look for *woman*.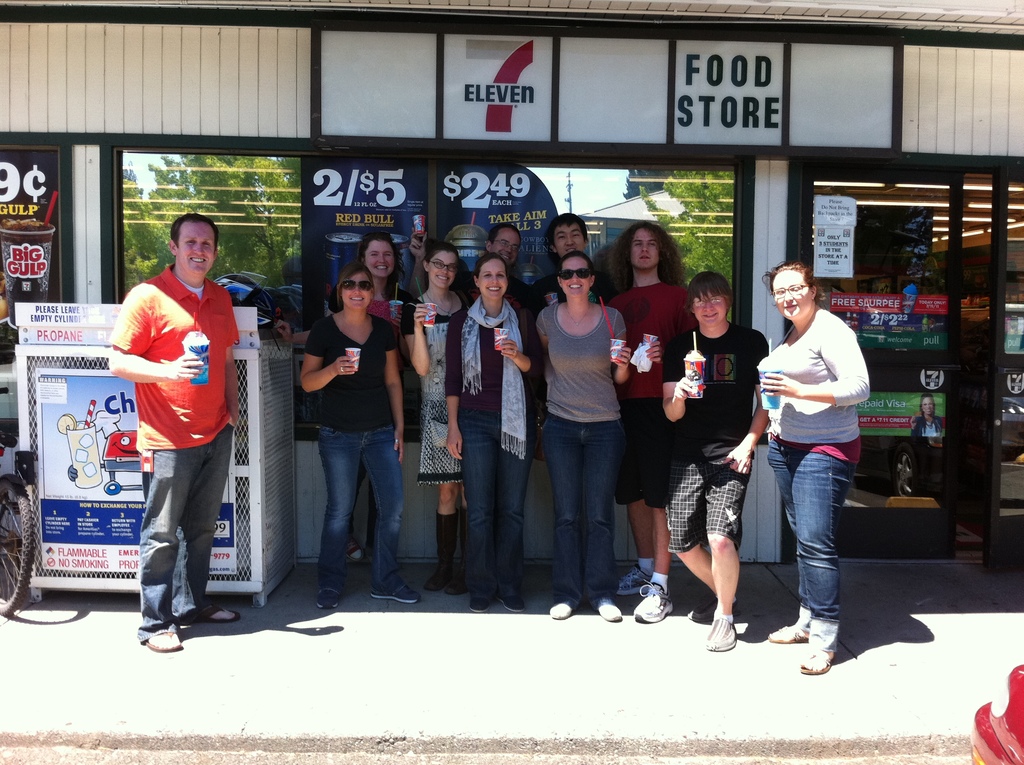
Found: bbox=[301, 255, 419, 616].
